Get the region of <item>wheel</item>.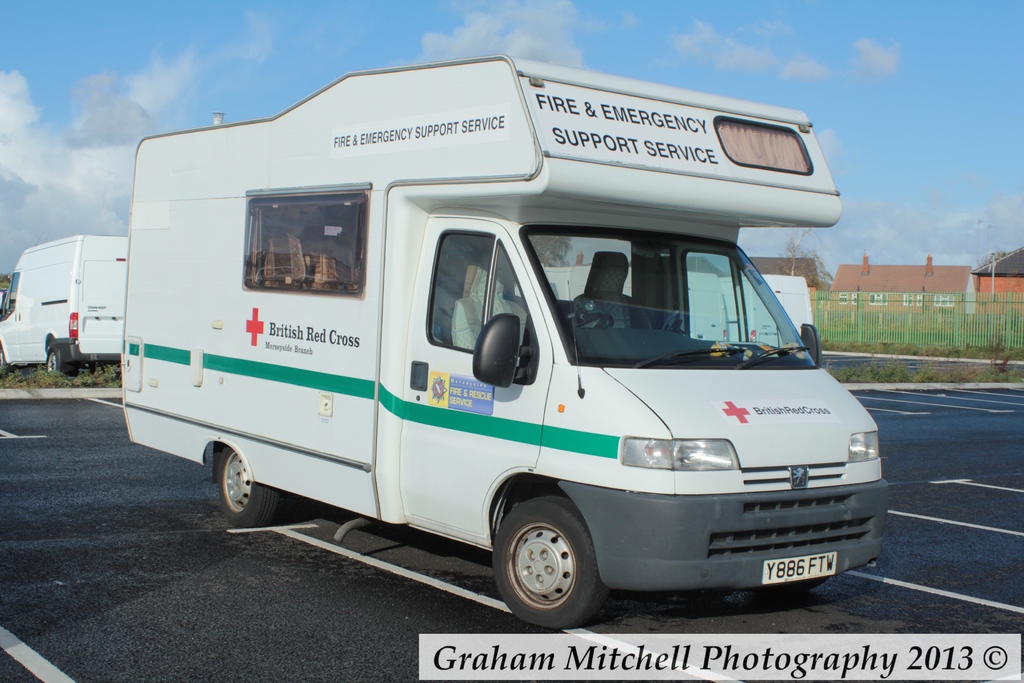
left=47, top=350, right=70, bottom=374.
